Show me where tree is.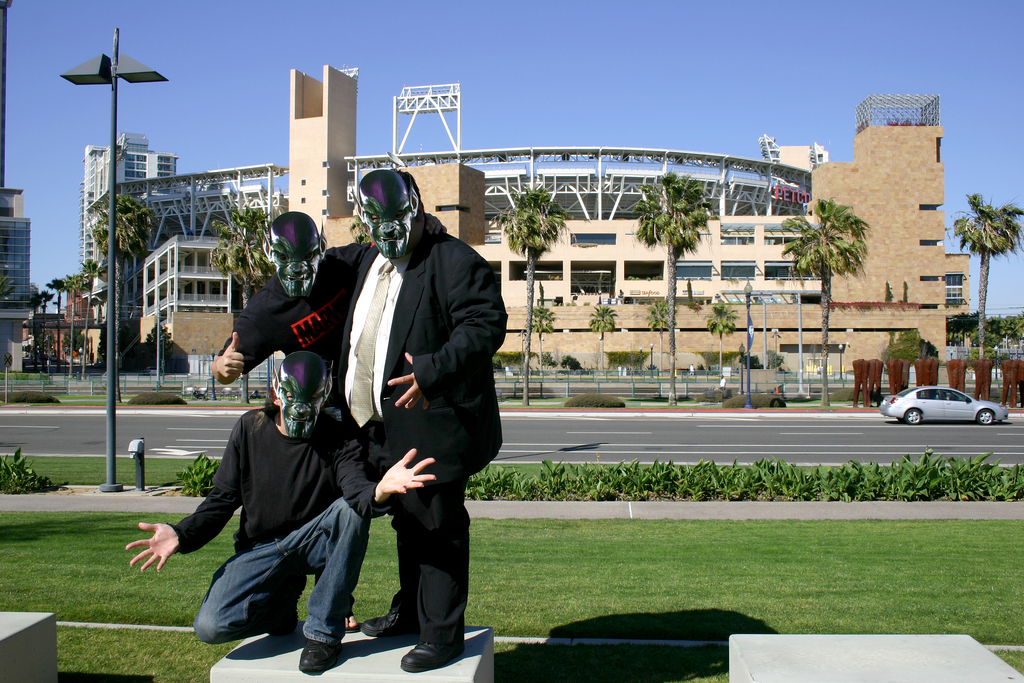
tree is at box(38, 293, 51, 367).
